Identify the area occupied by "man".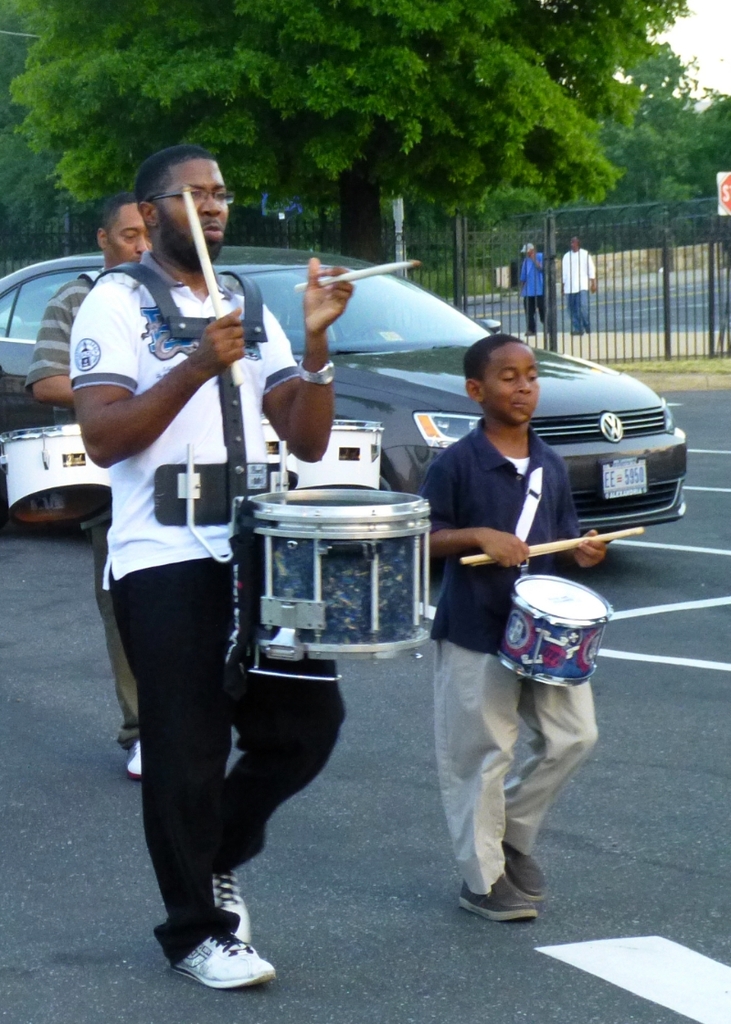
Area: <region>20, 186, 145, 778</region>.
